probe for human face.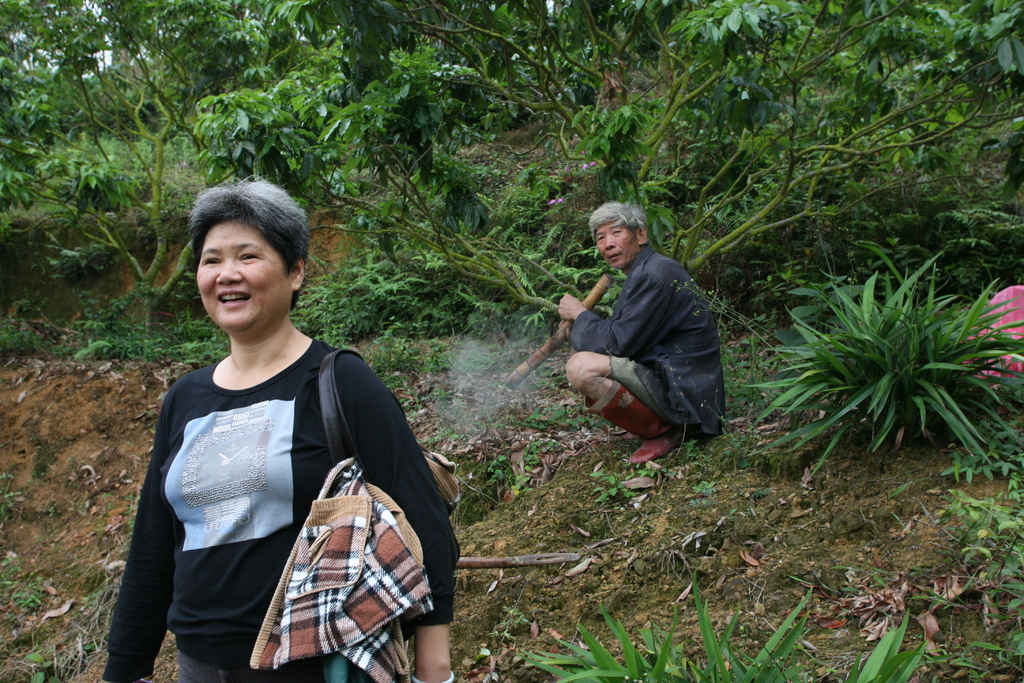
Probe result: crop(195, 217, 289, 335).
